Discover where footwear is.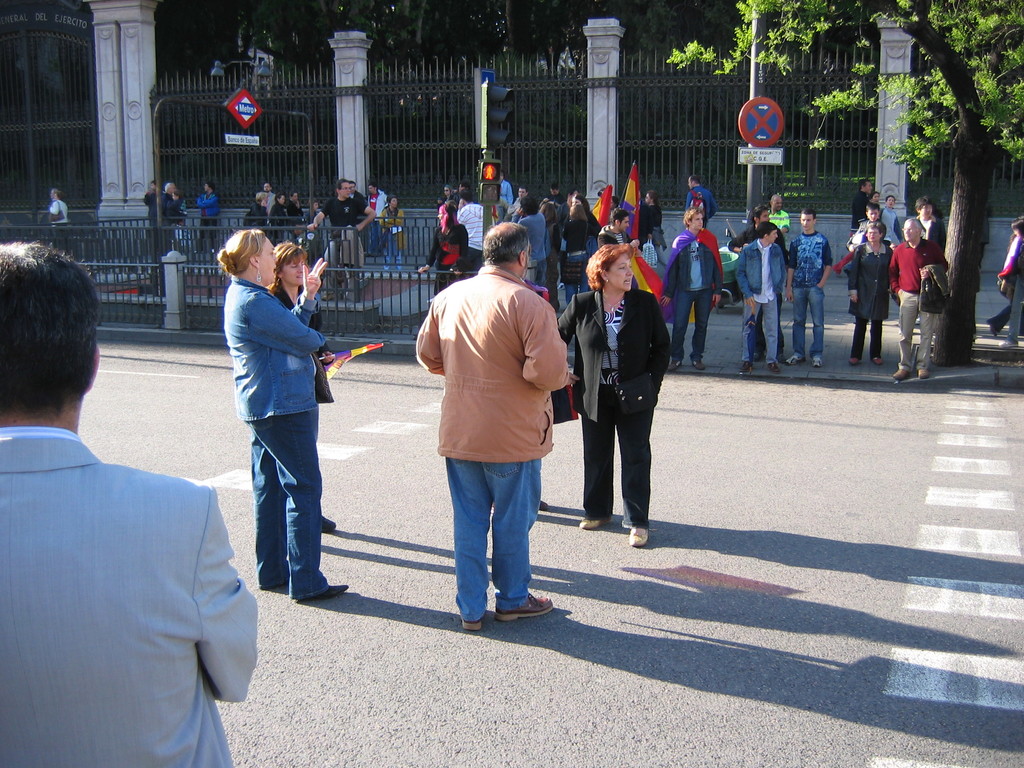
Discovered at detection(810, 357, 822, 367).
